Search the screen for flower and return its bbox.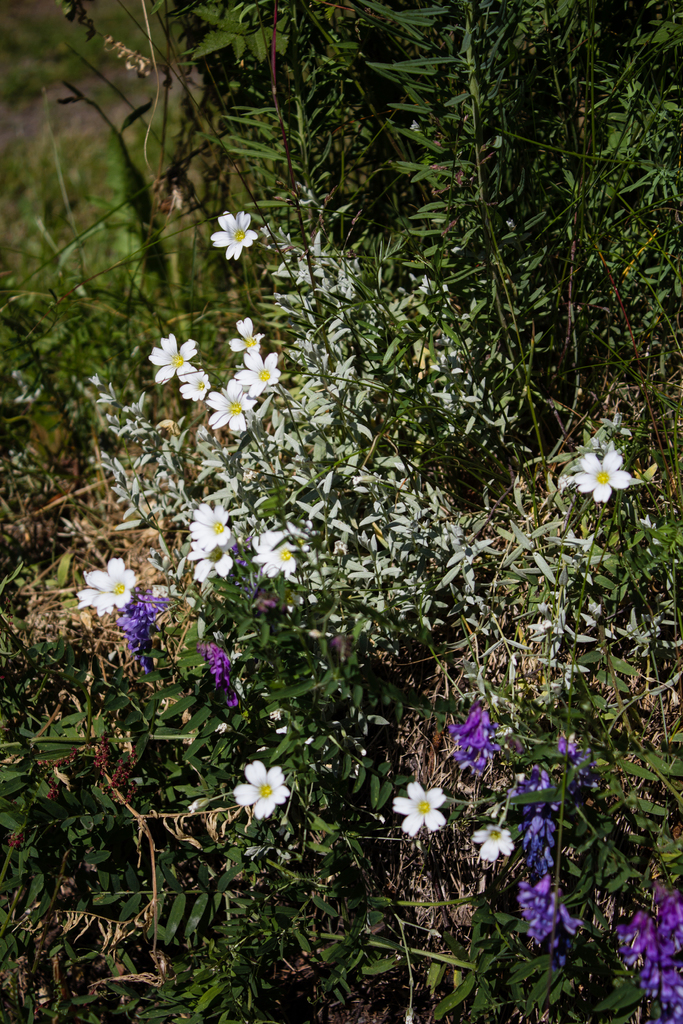
Found: <bbox>211, 207, 260, 252</bbox>.
